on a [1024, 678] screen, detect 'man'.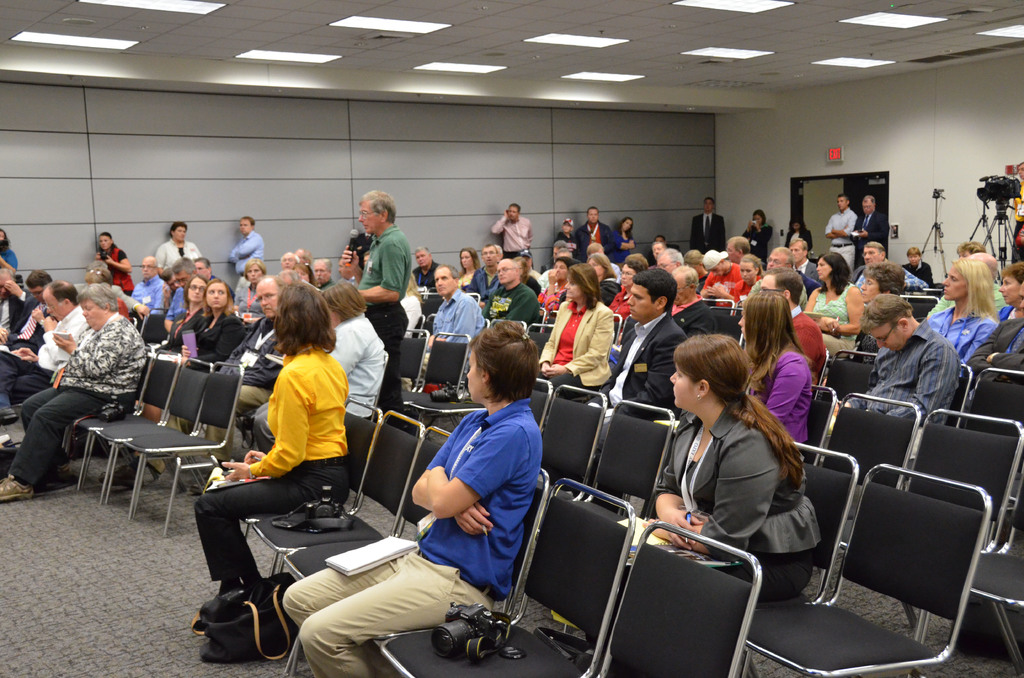
rect(281, 252, 296, 267).
